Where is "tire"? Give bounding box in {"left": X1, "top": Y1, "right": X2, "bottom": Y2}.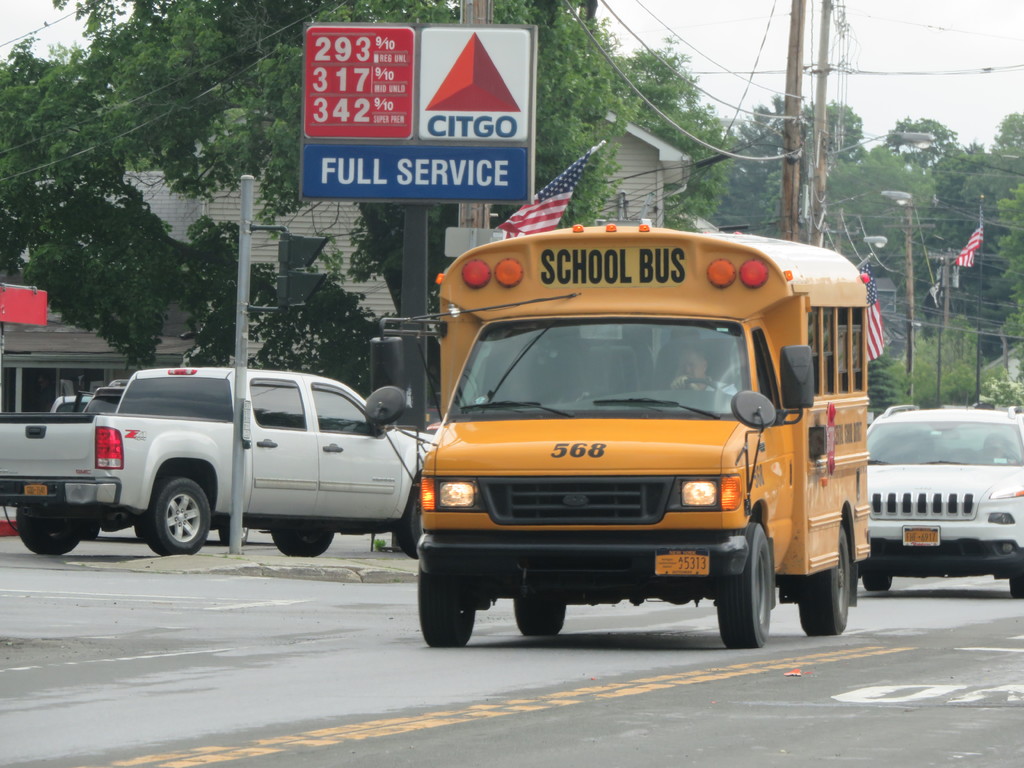
{"left": 1011, "top": 566, "right": 1023, "bottom": 600}.
